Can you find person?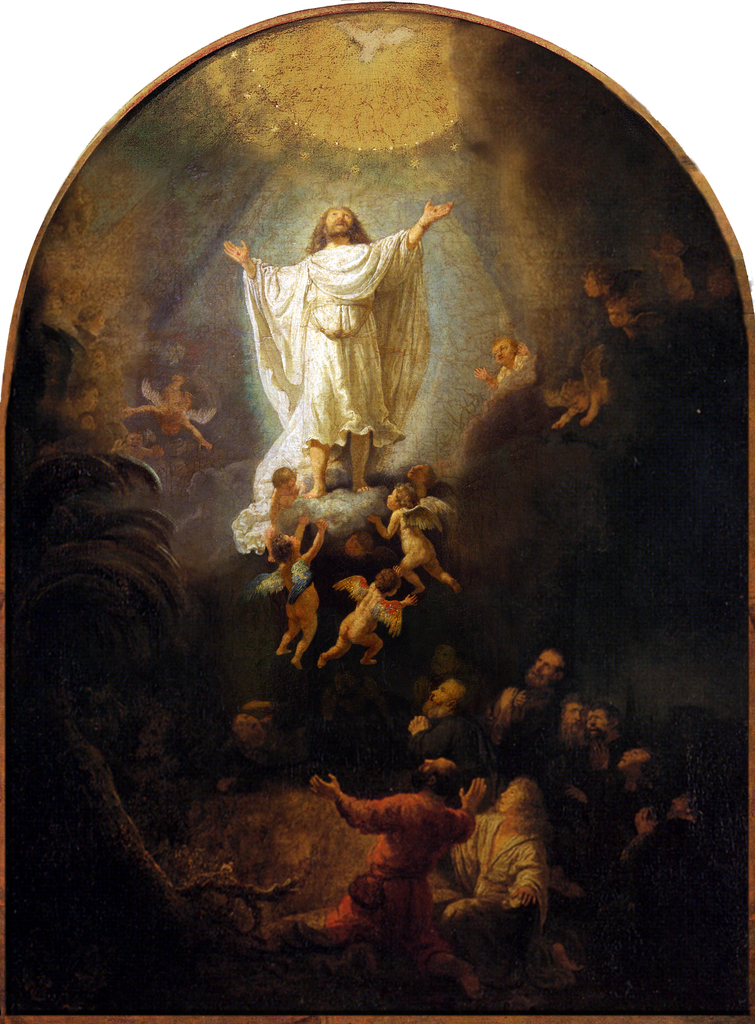
Yes, bounding box: bbox=[496, 643, 564, 738].
